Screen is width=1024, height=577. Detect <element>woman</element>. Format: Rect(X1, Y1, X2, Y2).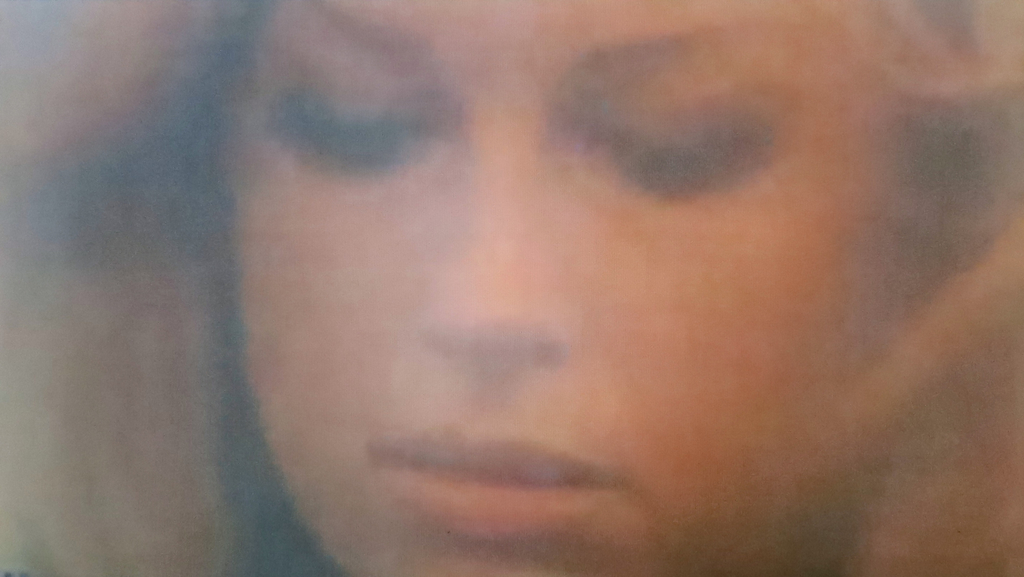
Rect(0, 0, 1023, 576).
